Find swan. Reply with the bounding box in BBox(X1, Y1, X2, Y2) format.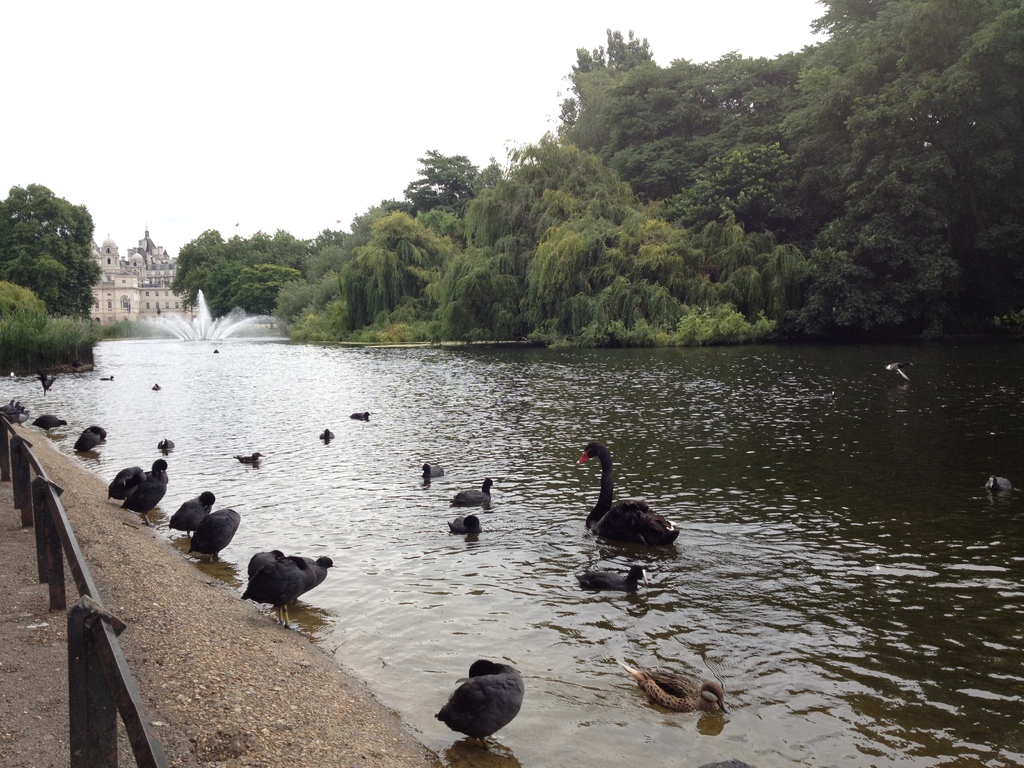
BBox(235, 450, 266, 464).
